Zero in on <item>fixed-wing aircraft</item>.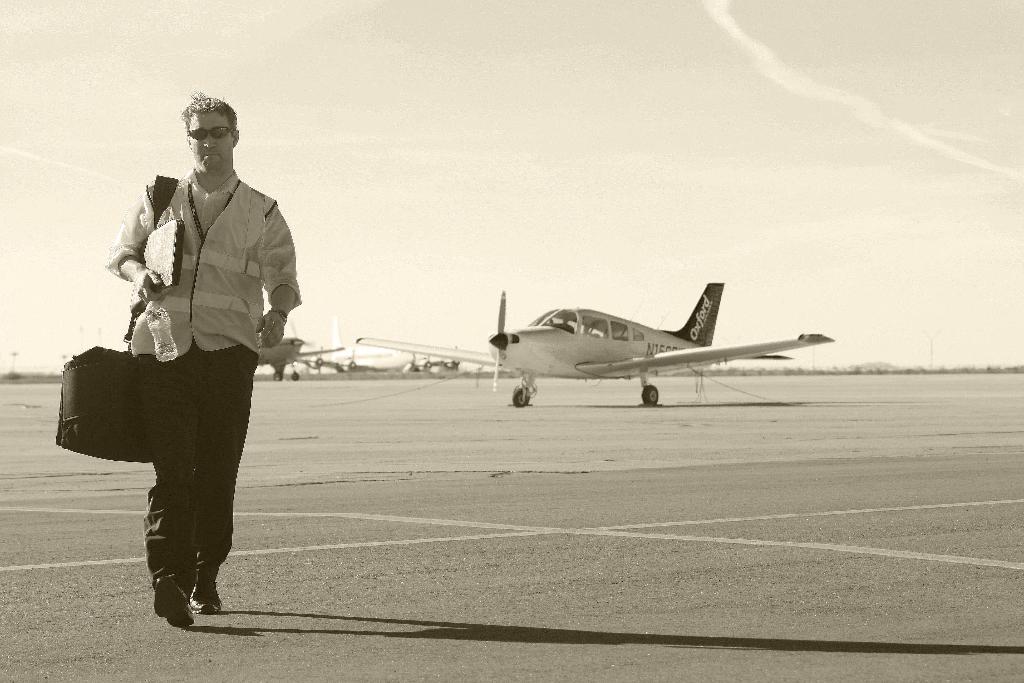
Zeroed in: (x1=356, y1=281, x2=834, y2=403).
